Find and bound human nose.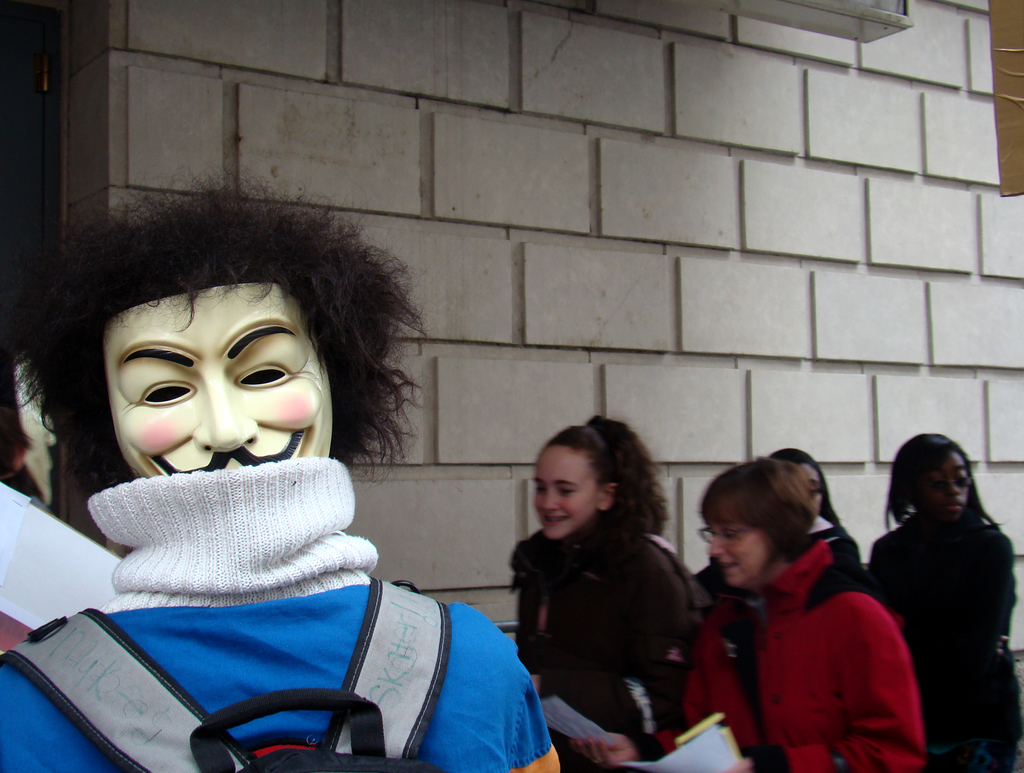
Bound: (196,368,263,455).
